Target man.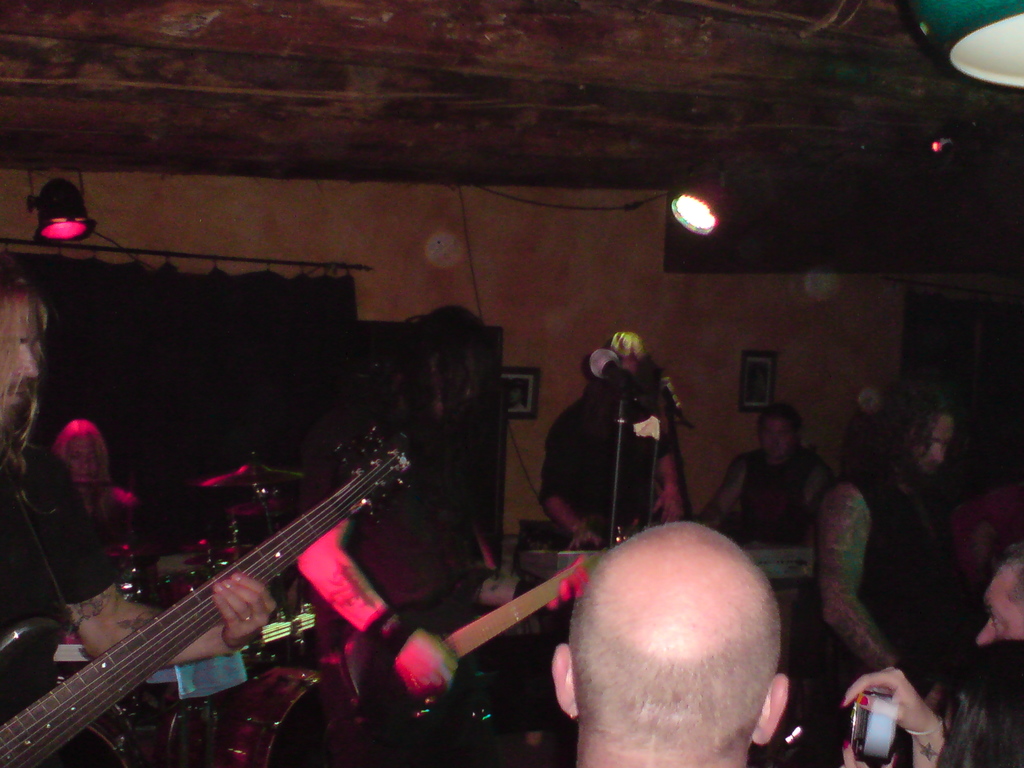
Target region: (x1=0, y1=269, x2=278, y2=764).
